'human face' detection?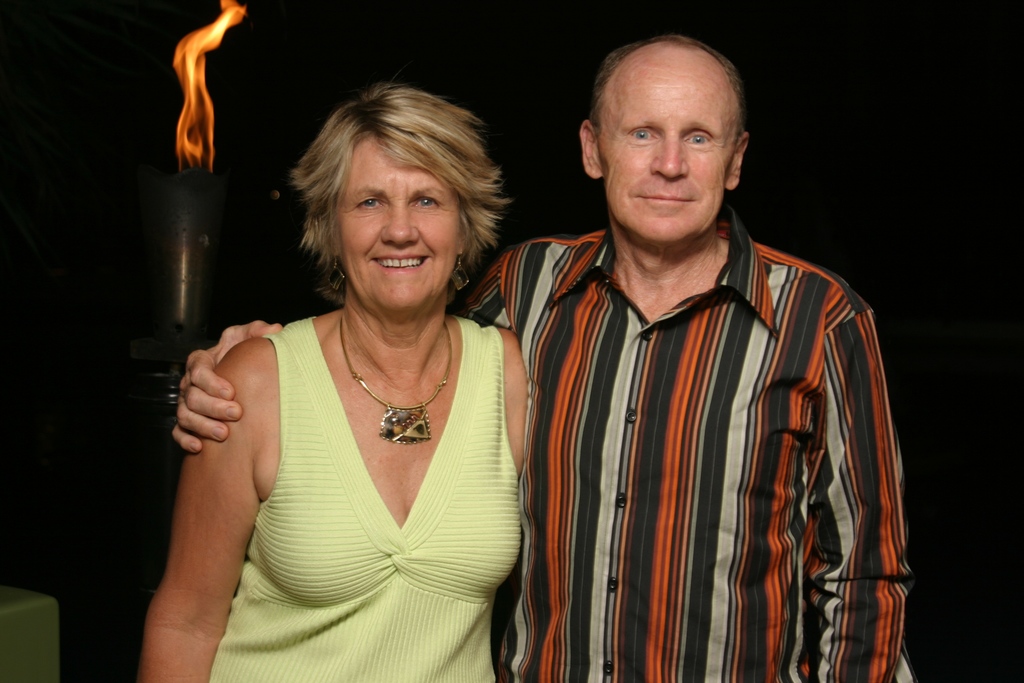
[x1=607, y1=56, x2=732, y2=243]
